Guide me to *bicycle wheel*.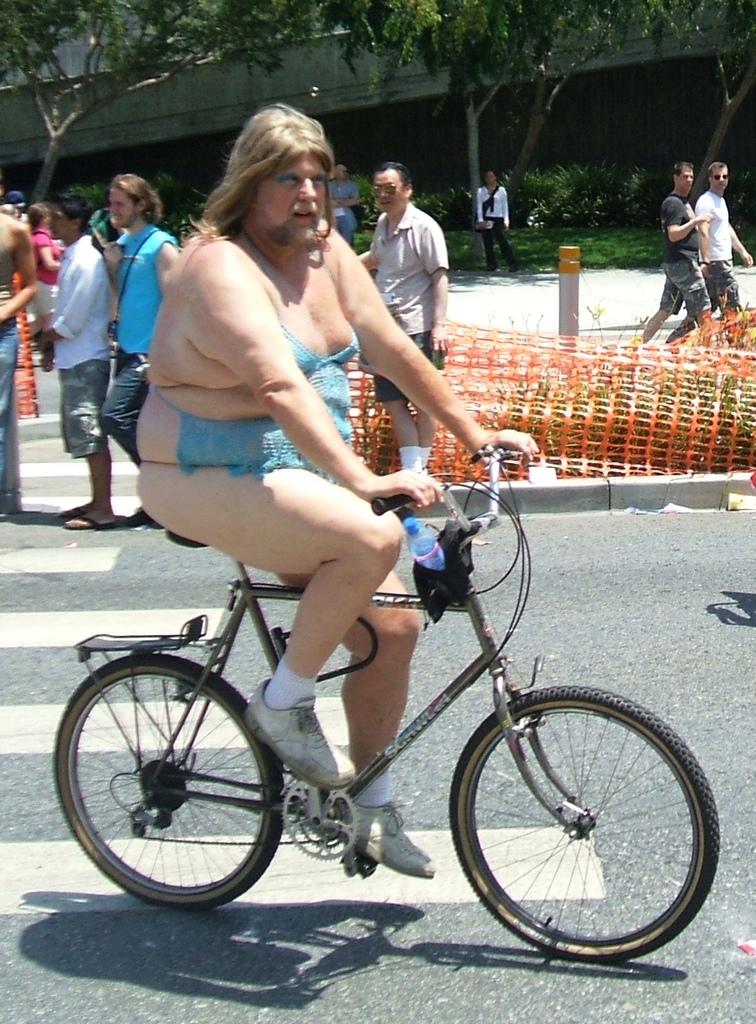
Guidance: locate(46, 657, 292, 917).
